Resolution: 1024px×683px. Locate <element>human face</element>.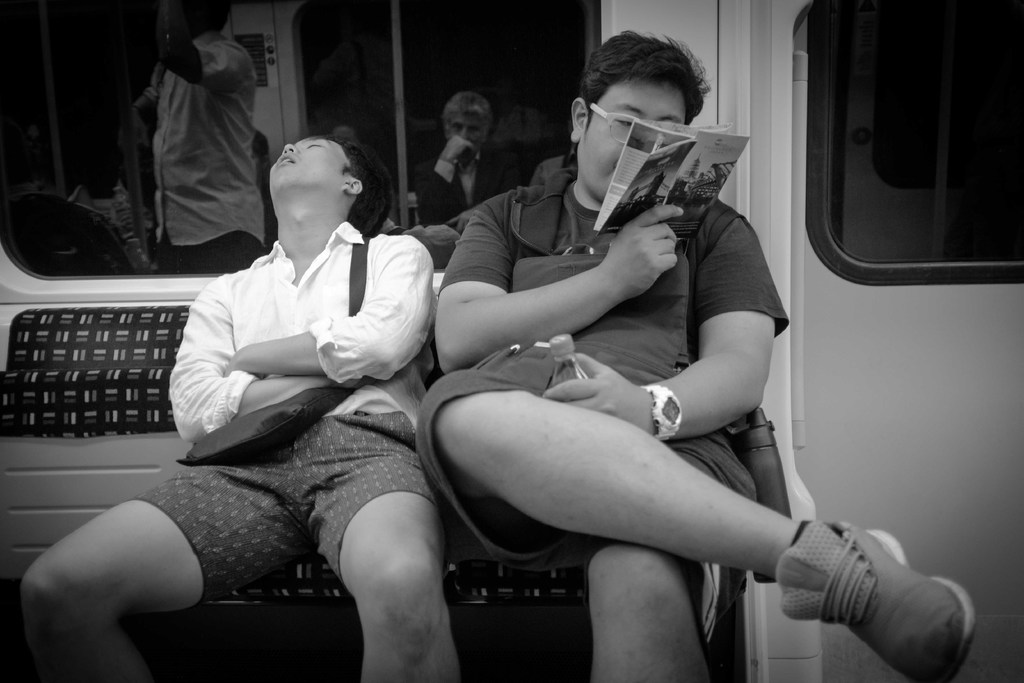
448:115:489:146.
